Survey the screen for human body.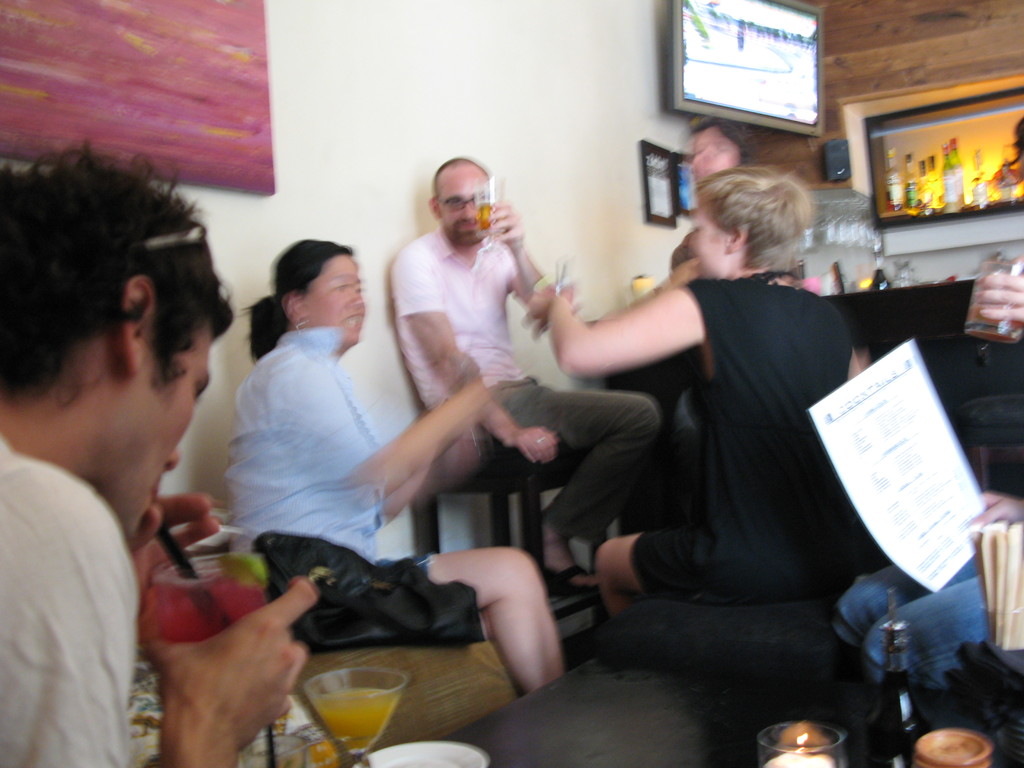
Survey found: {"left": 841, "top": 262, "right": 1023, "bottom": 692}.
